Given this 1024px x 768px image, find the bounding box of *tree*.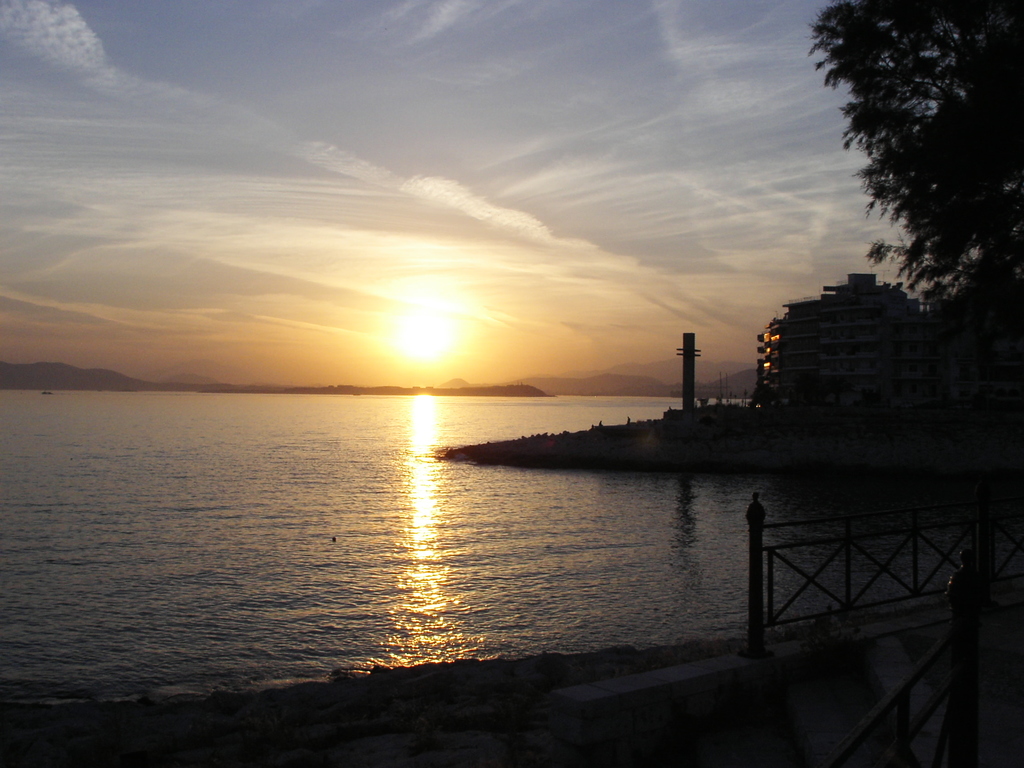
(808,0,1023,326).
